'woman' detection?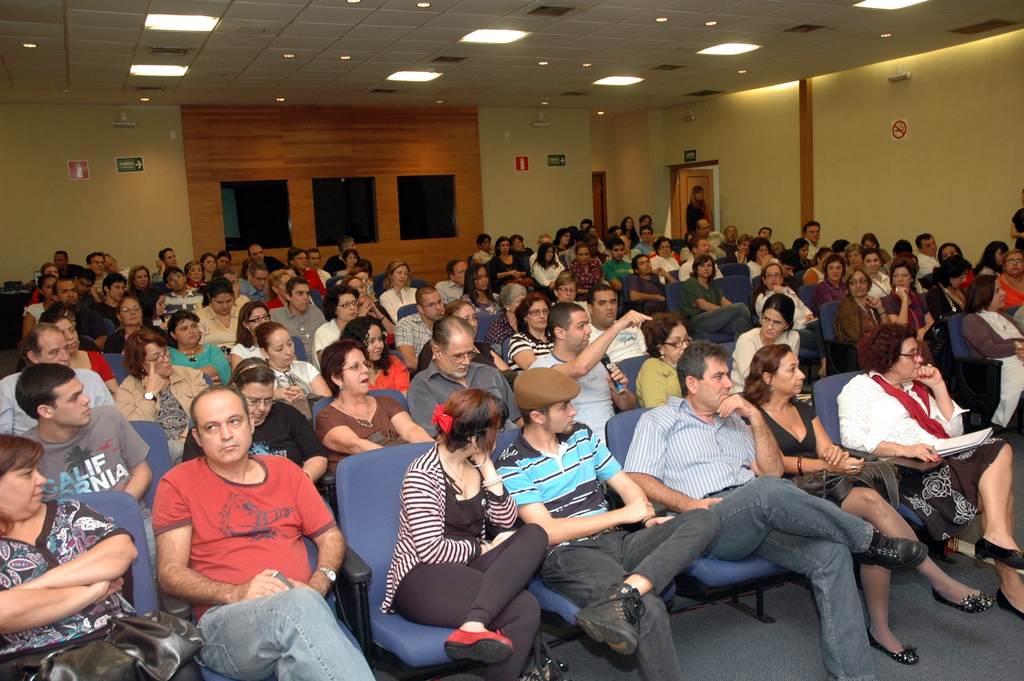
bbox(480, 282, 536, 345)
